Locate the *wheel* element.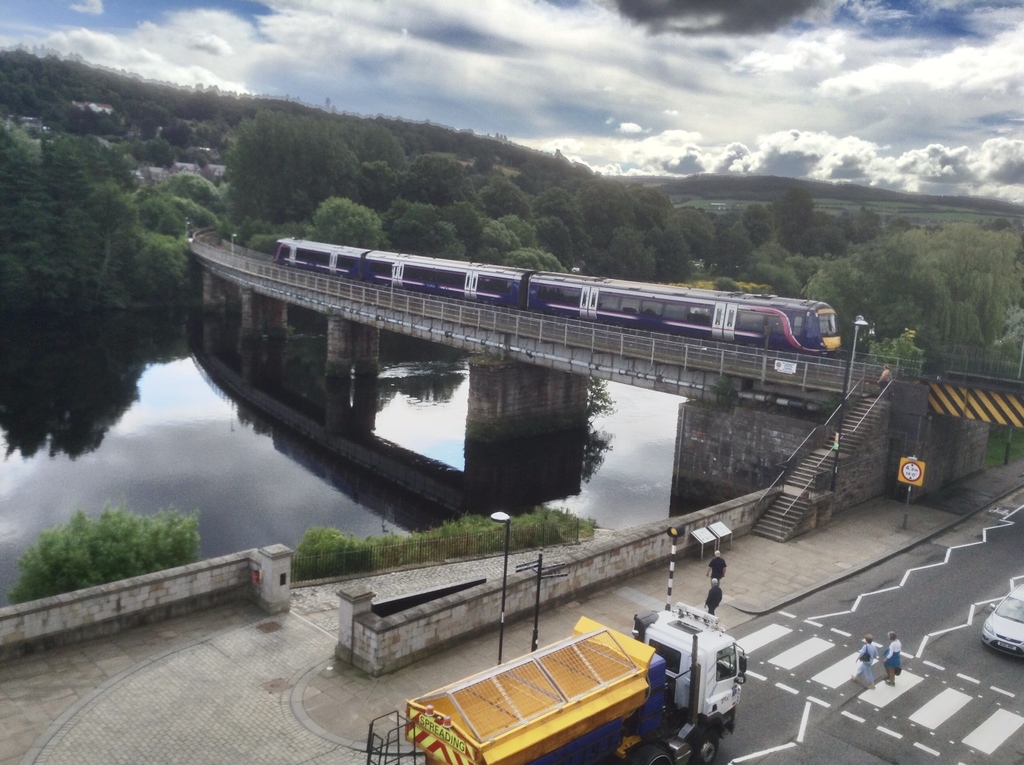
Element bbox: pyautogui.locateOnScreen(689, 726, 721, 764).
